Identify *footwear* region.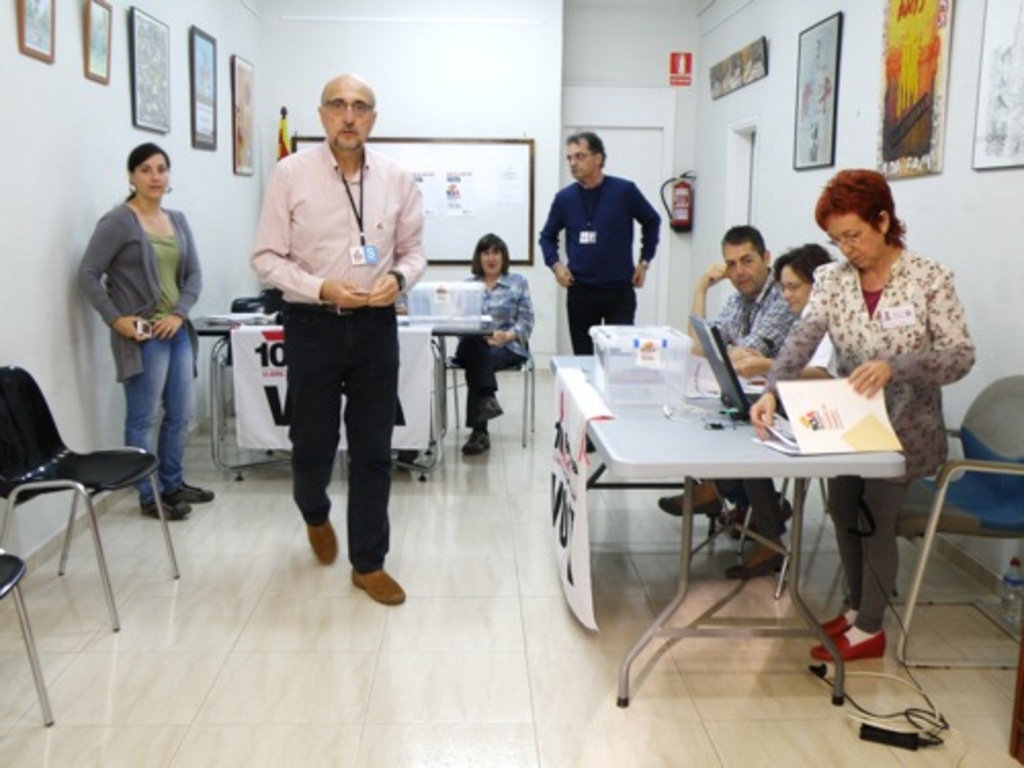
Region: l=461, t=426, r=487, b=461.
